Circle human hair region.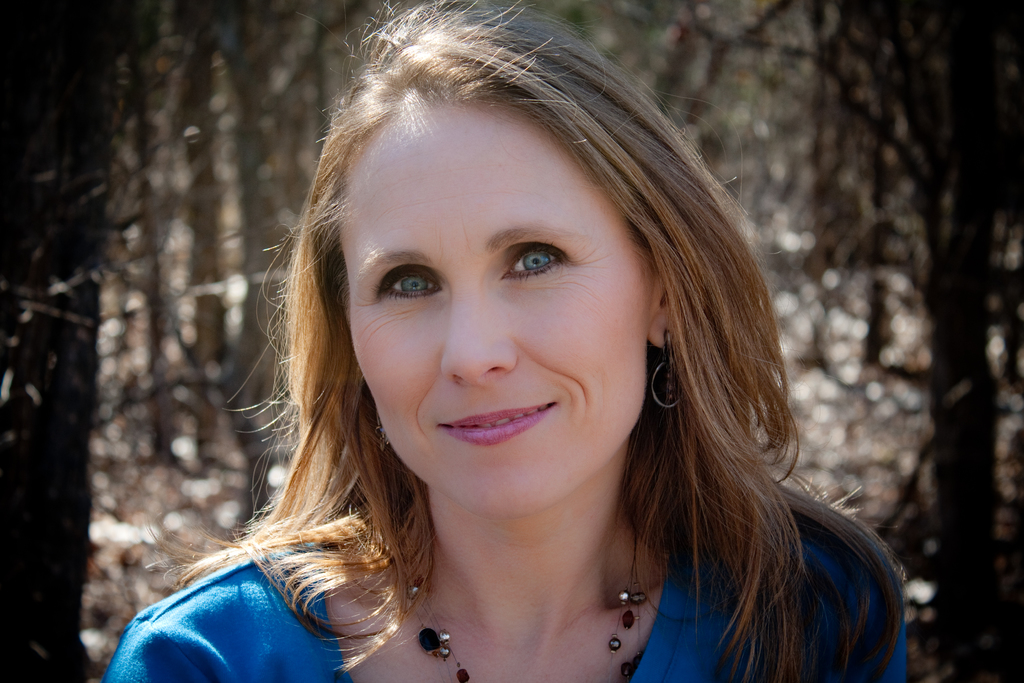
Region: [212,42,845,658].
